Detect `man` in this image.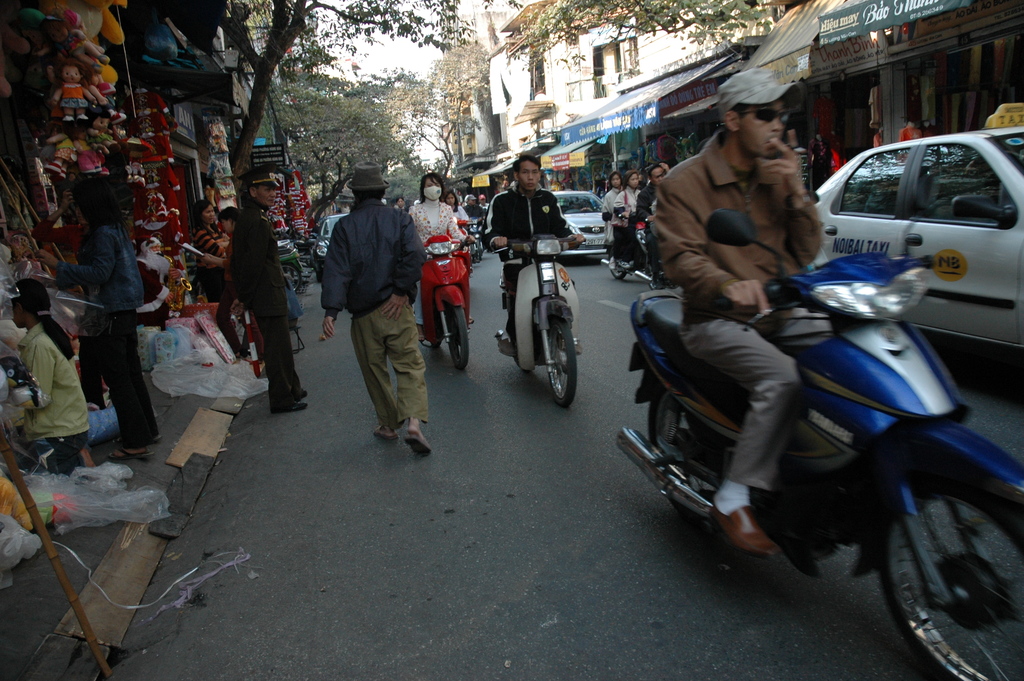
Detection: locate(321, 169, 433, 470).
